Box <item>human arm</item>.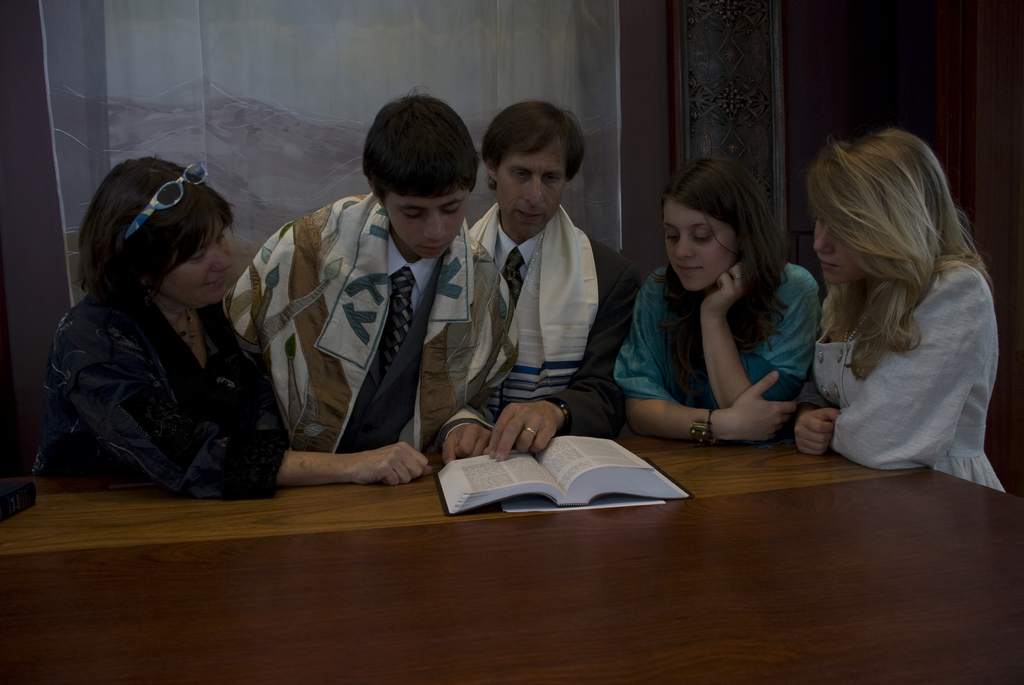
{"x1": 849, "y1": 293, "x2": 973, "y2": 461}.
